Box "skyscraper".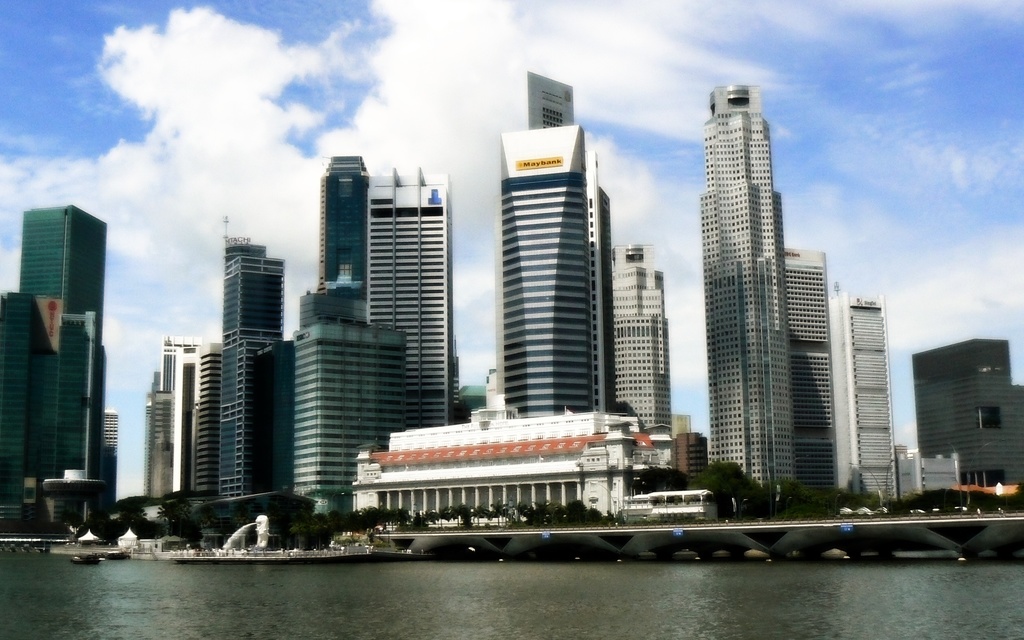
rect(145, 330, 210, 493).
